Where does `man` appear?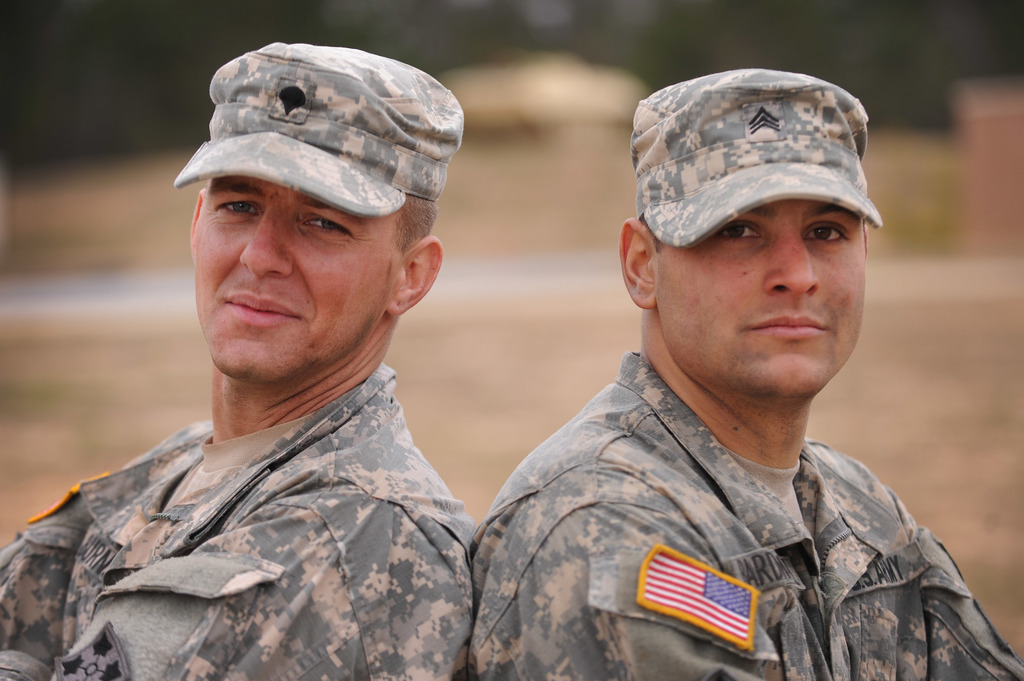
Appears at detection(475, 68, 1023, 680).
